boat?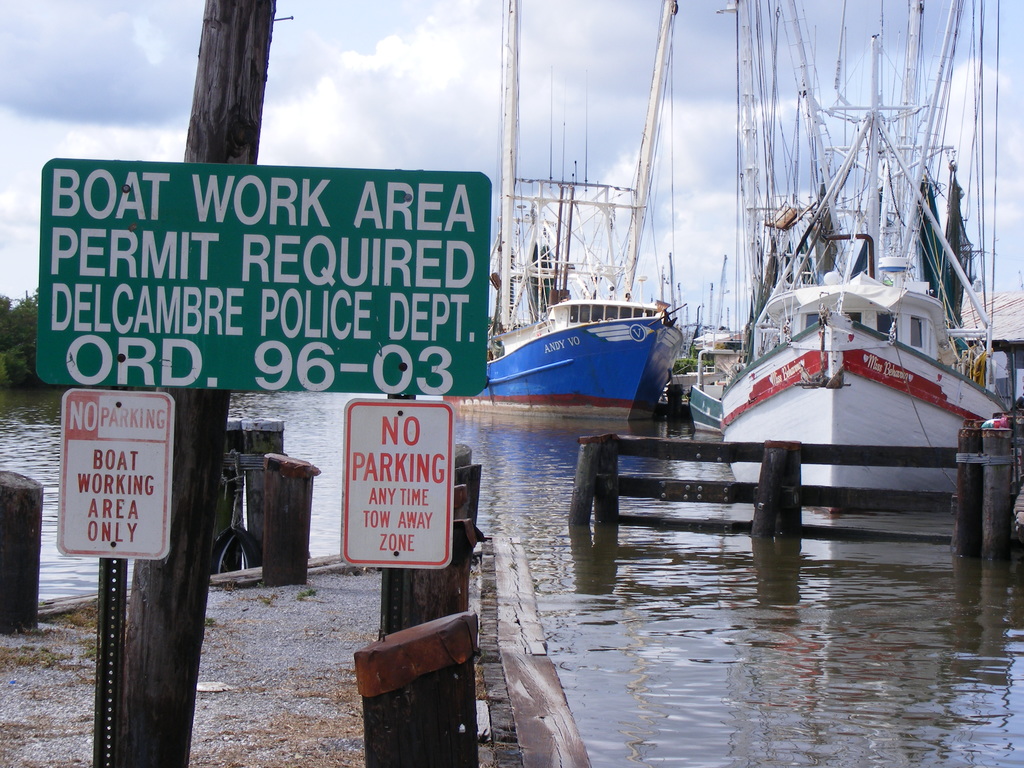
left=690, top=339, right=748, bottom=438
